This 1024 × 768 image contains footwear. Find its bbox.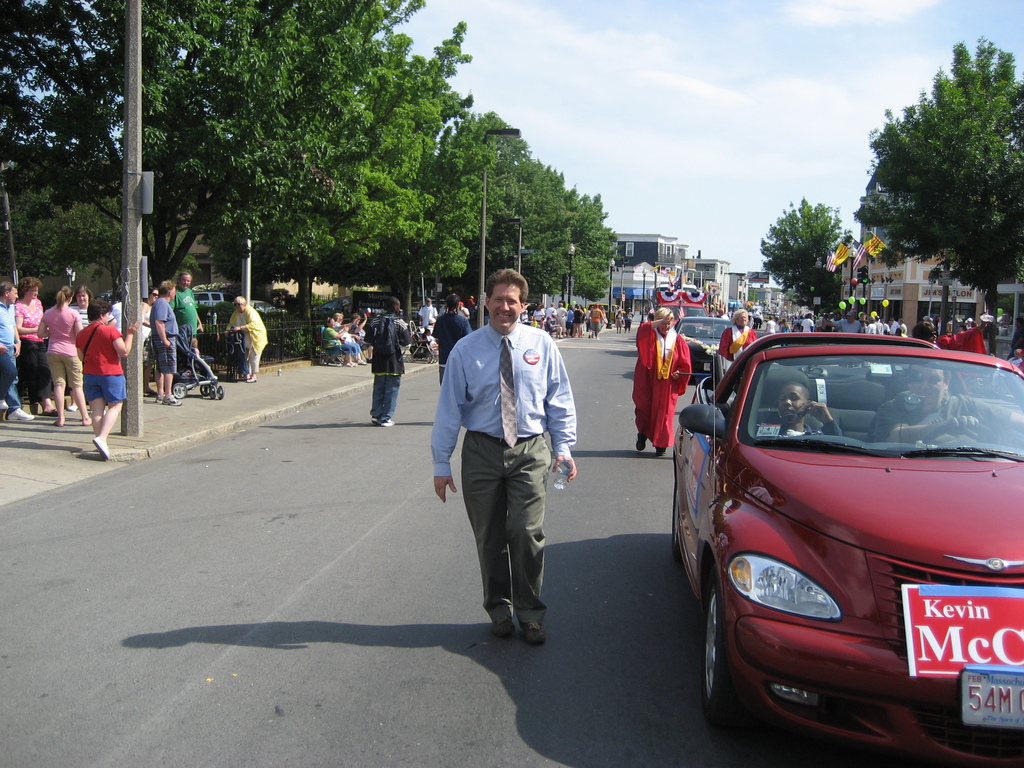
(x1=163, y1=393, x2=184, y2=410).
